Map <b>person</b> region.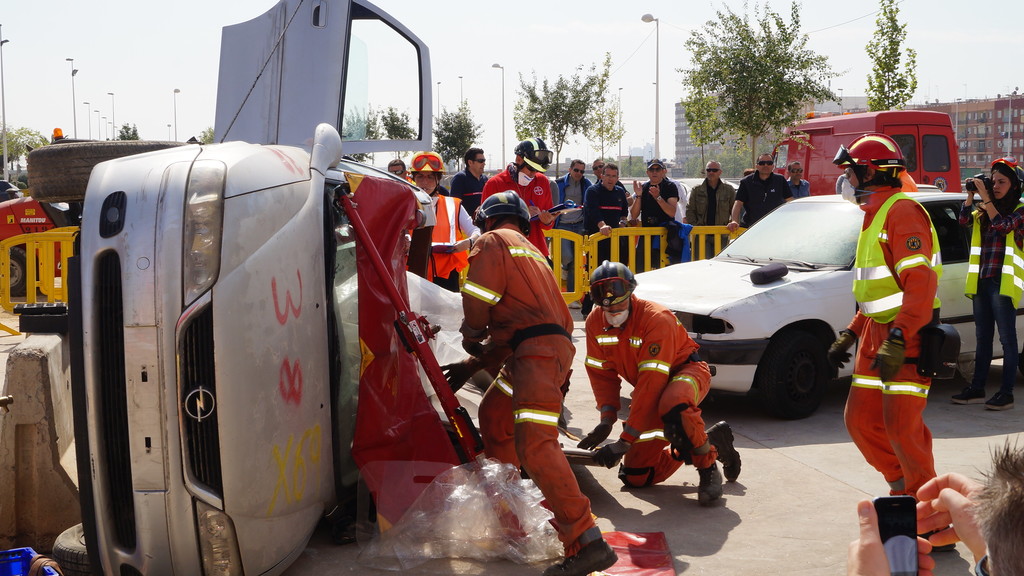
Mapped to <bbox>556, 156, 594, 272</bbox>.
